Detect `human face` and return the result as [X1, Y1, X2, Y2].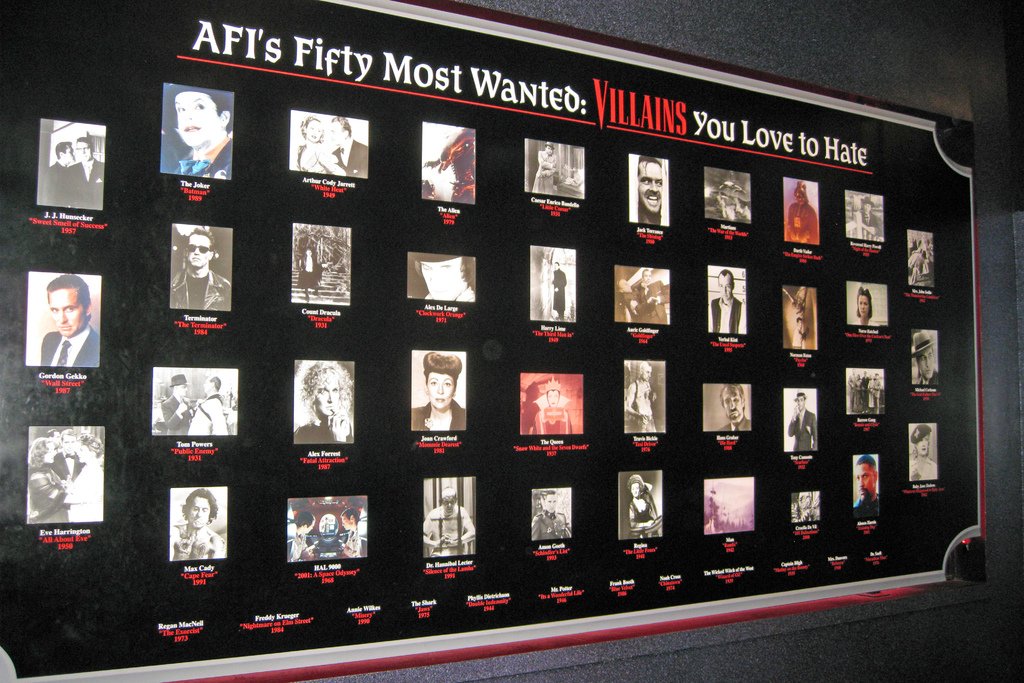
[724, 385, 742, 424].
